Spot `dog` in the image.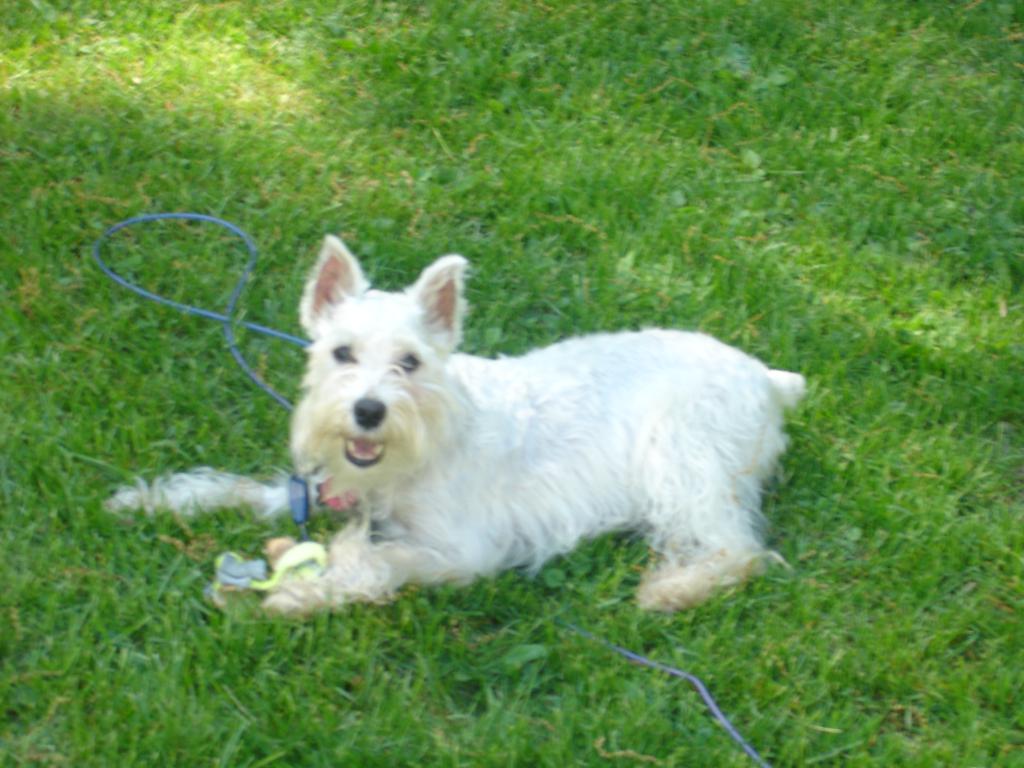
`dog` found at locate(100, 234, 810, 617).
